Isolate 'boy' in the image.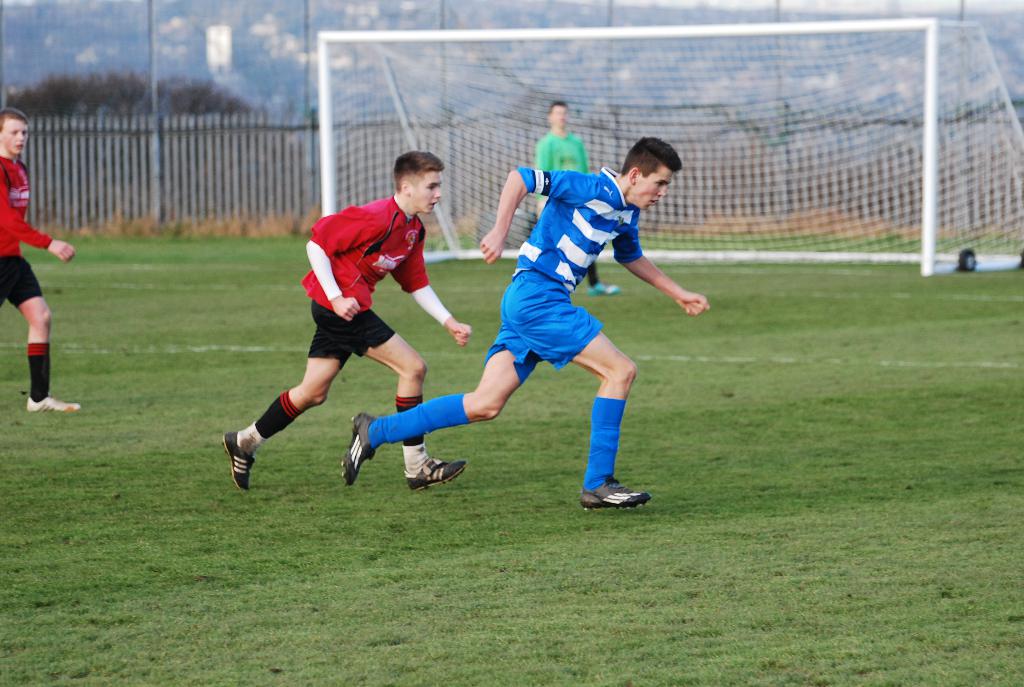
Isolated region: 386,149,723,504.
